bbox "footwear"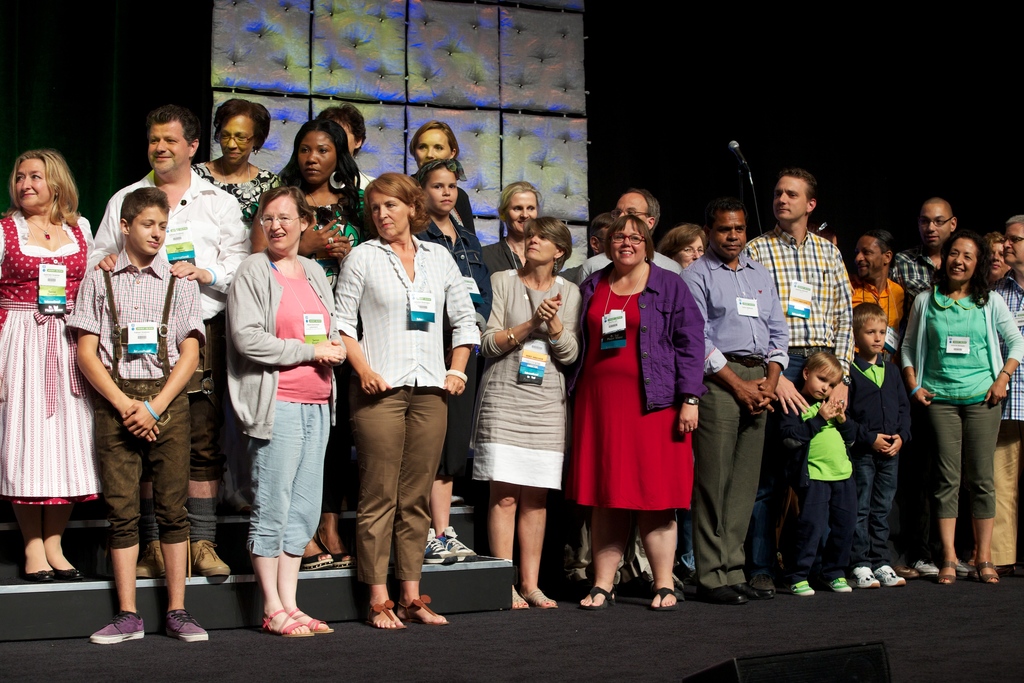
<region>134, 537, 168, 578</region>
